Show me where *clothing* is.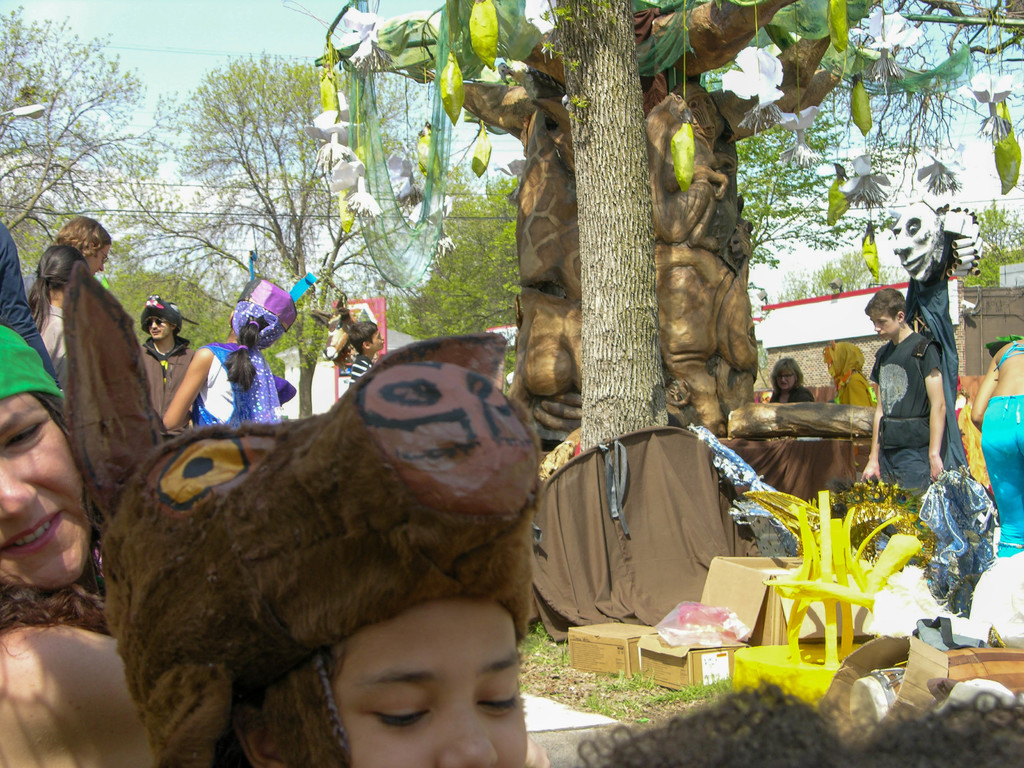
*clothing* is at [left=970, top=337, right=1023, bottom=556].
